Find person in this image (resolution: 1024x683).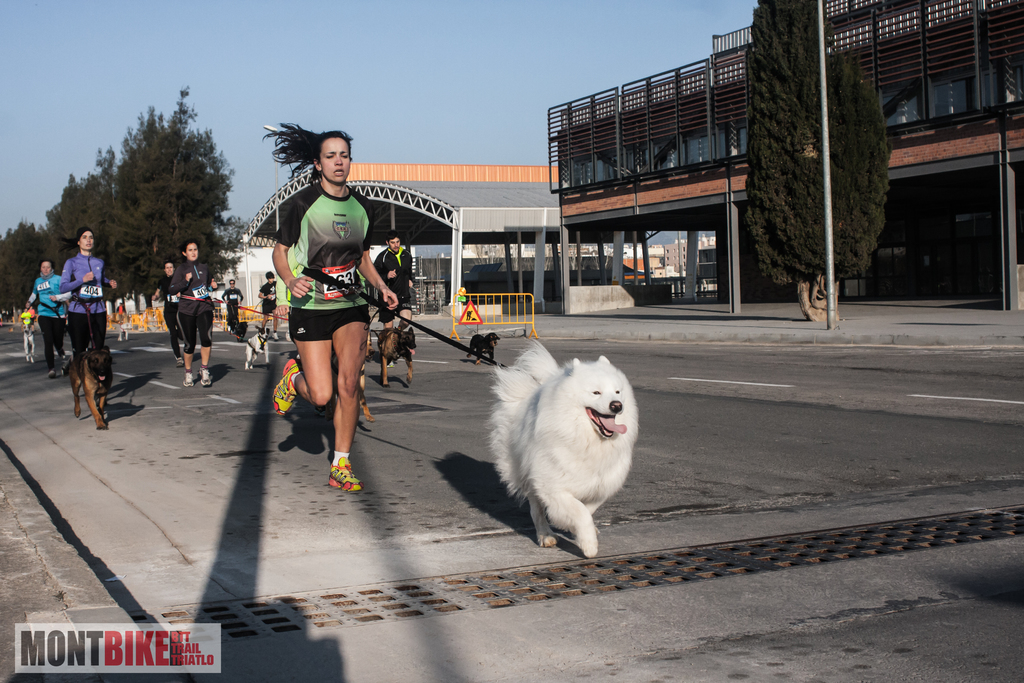
56:227:119:356.
